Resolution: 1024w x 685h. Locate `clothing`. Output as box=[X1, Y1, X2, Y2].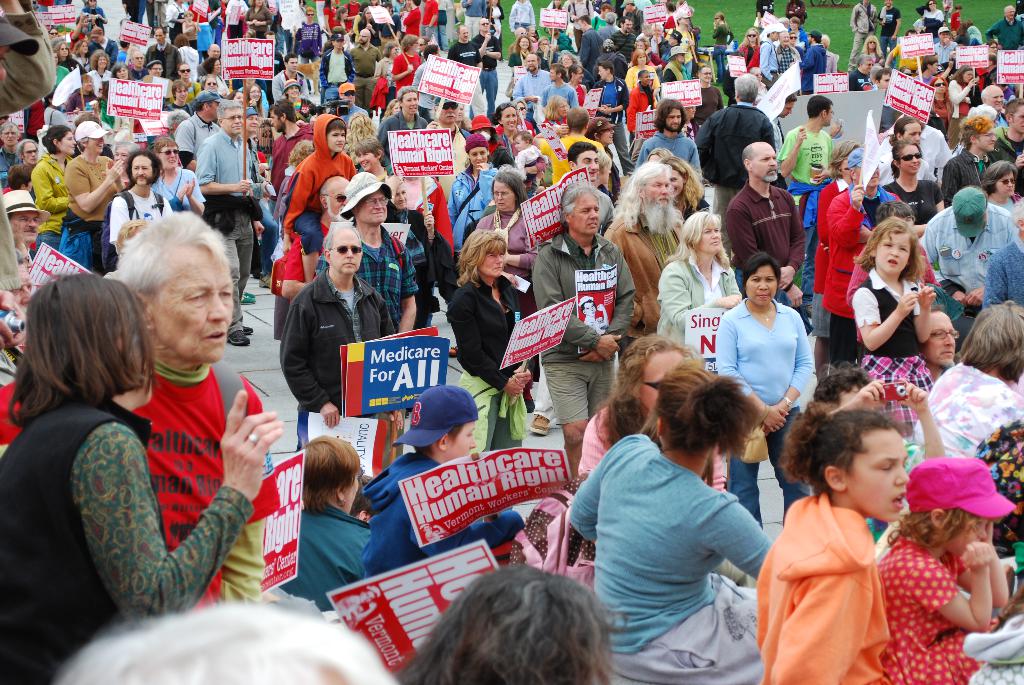
box=[277, 117, 356, 239].
